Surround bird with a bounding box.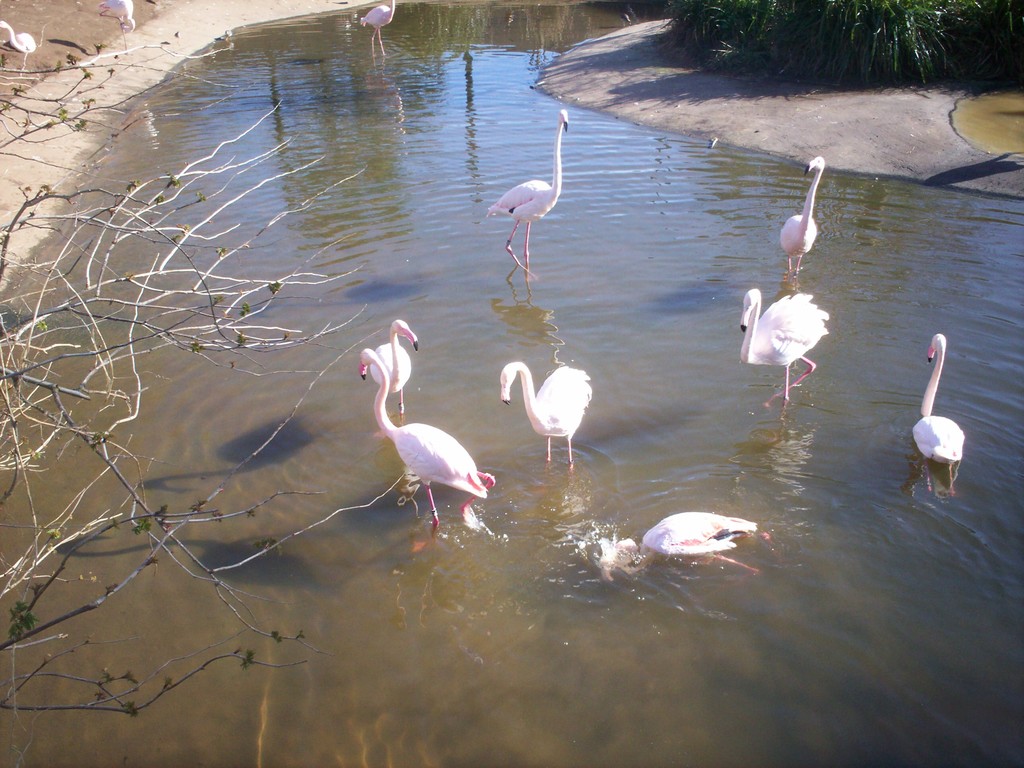
(left=497, top=358, right=596, bottom=463).
